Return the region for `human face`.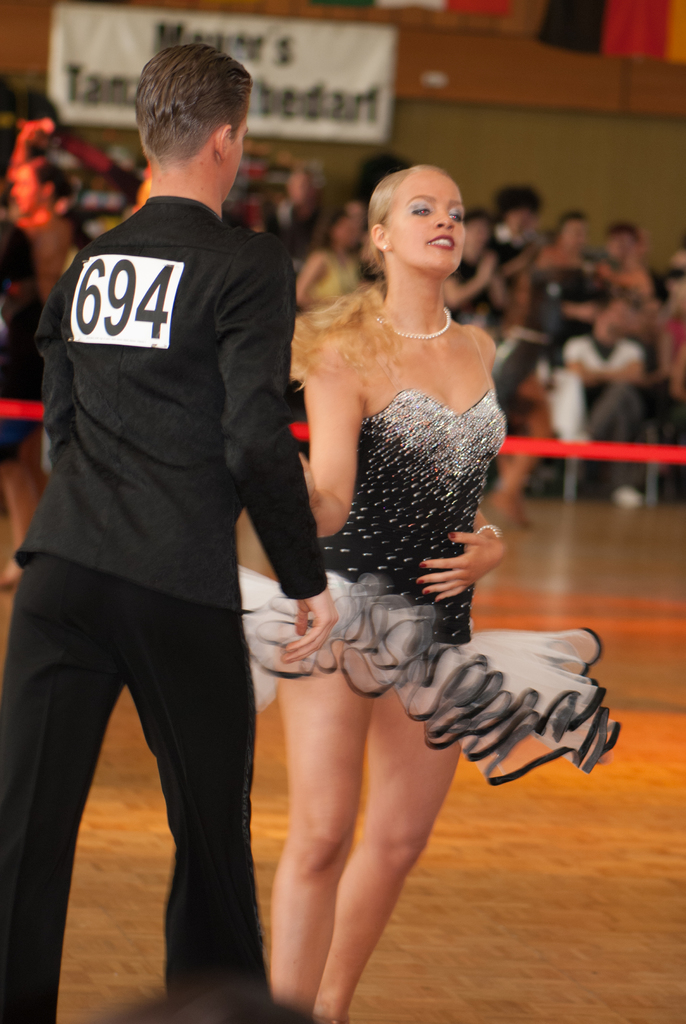
x1=391 y1=175 x2=468 y2=273.
